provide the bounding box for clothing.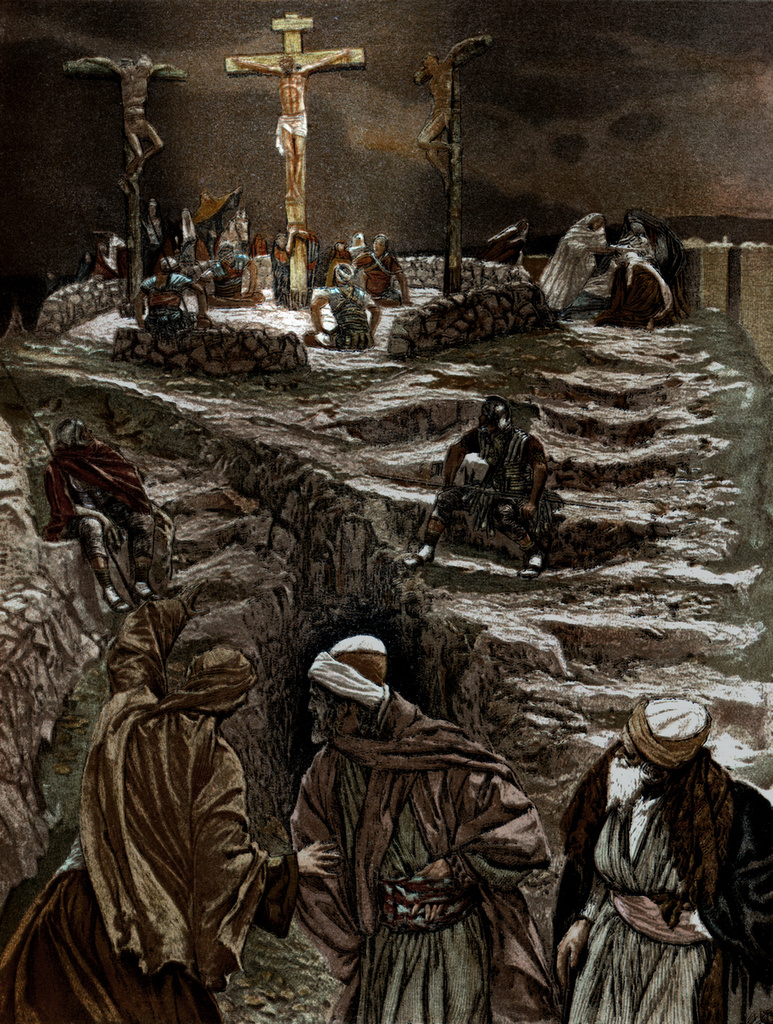
box=[274, 239, 289, 306].
